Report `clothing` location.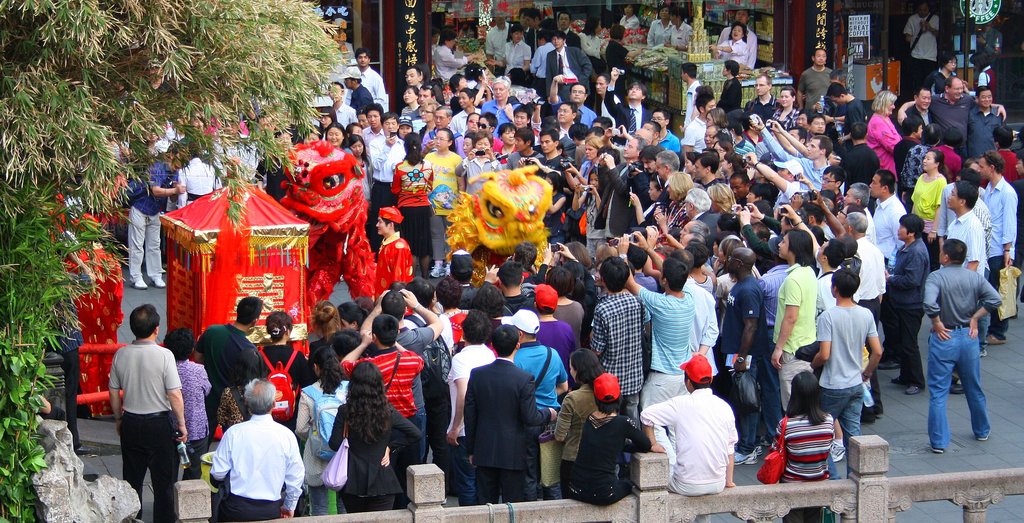
Report: 319:130:328:142.
